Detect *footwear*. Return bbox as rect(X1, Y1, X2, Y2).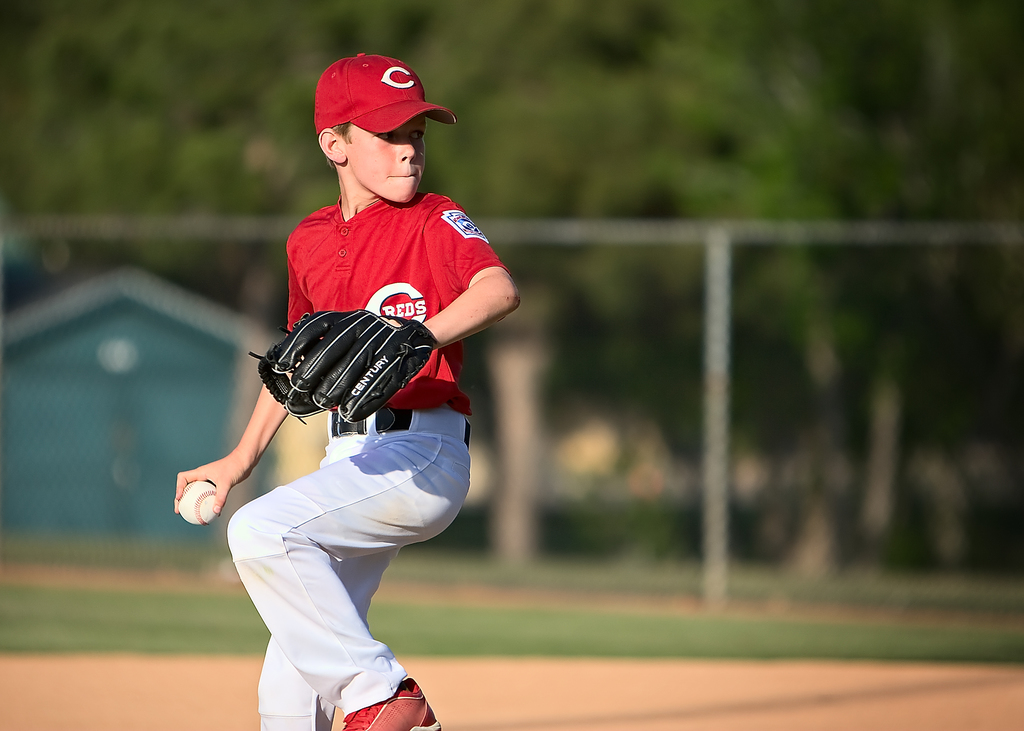
rect(334, 674, 439, 730).
